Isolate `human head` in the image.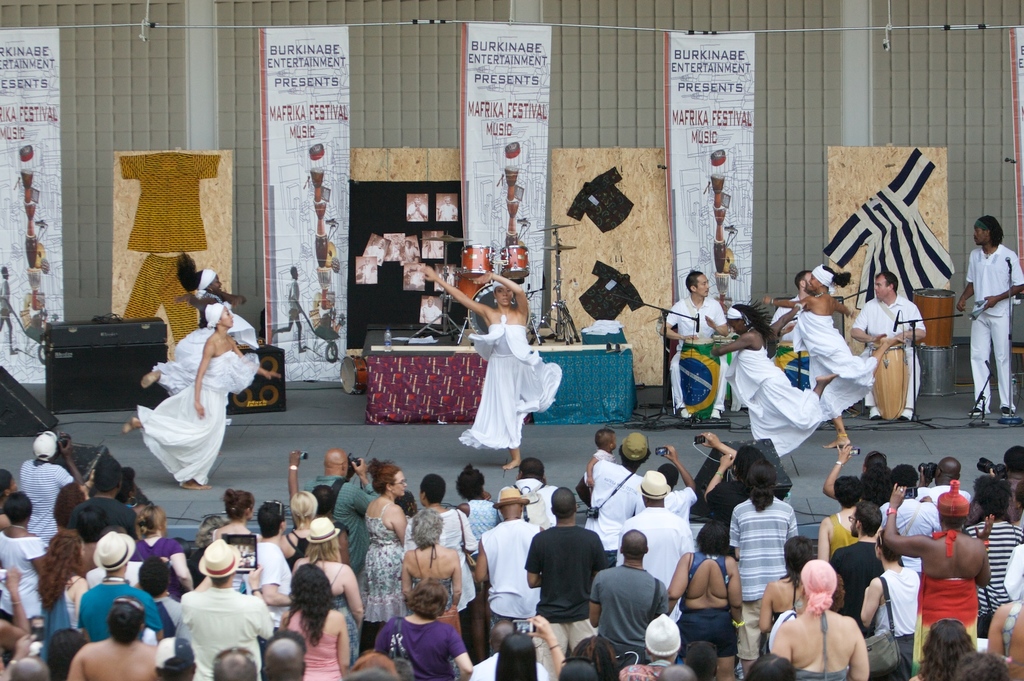
Isolated region: x1=977 y1=211 x2=1007 y2=244.
